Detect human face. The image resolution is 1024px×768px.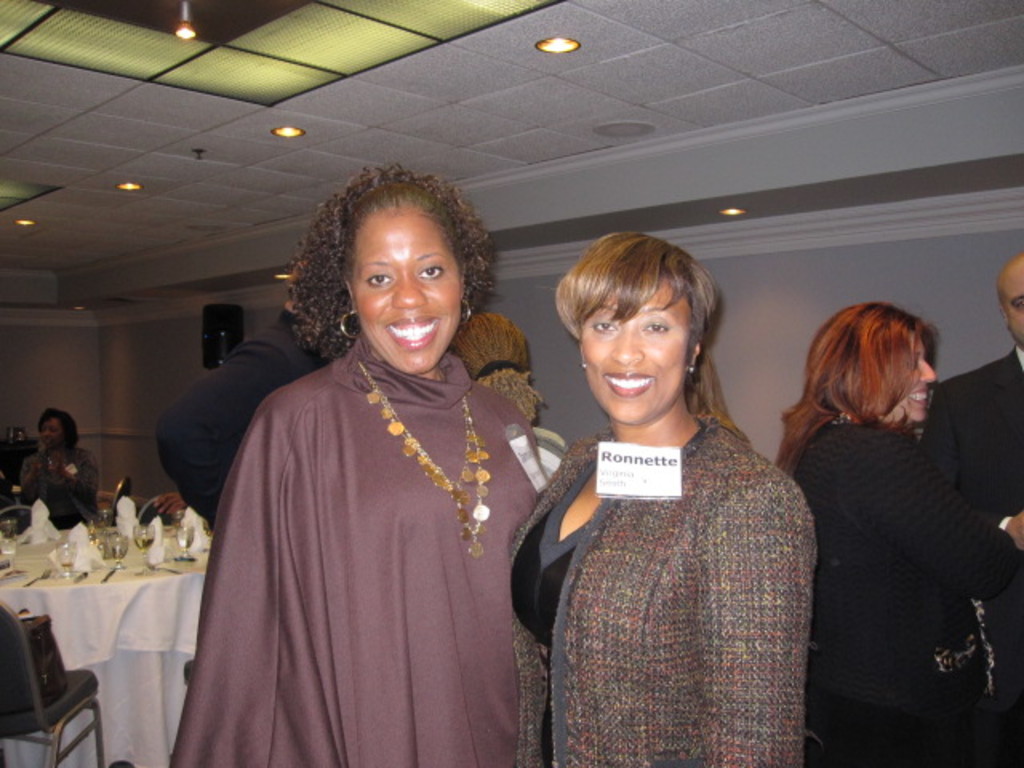
350 208 462 376.
